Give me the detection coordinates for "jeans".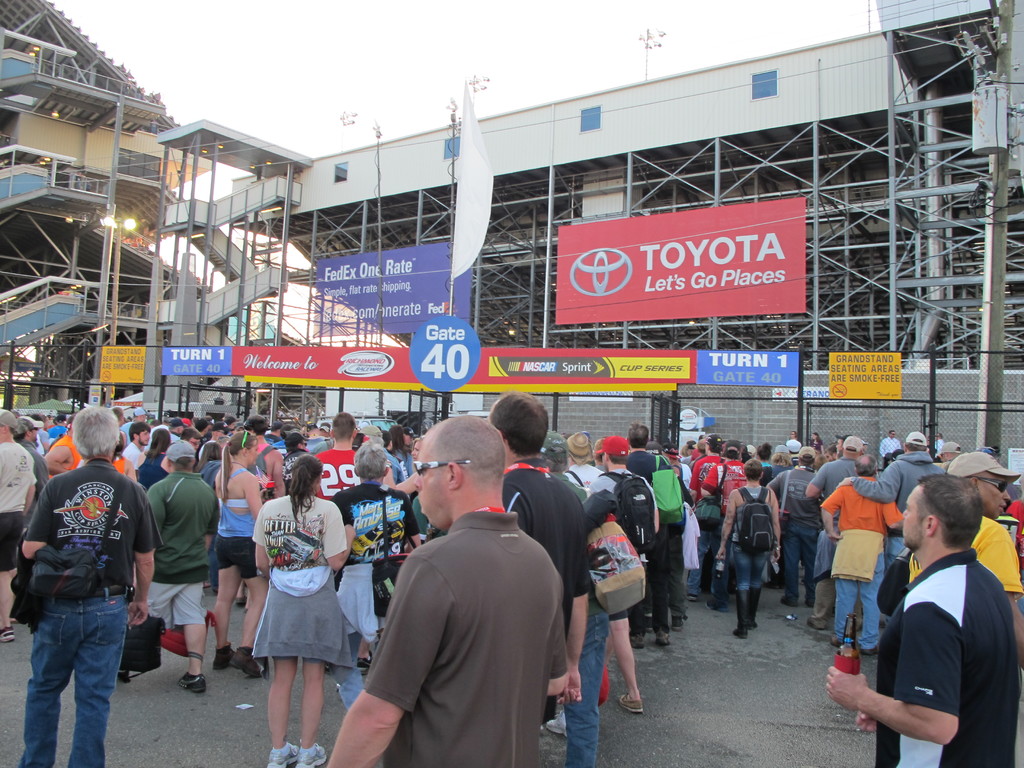
box=[783, 534, 813, 606].
